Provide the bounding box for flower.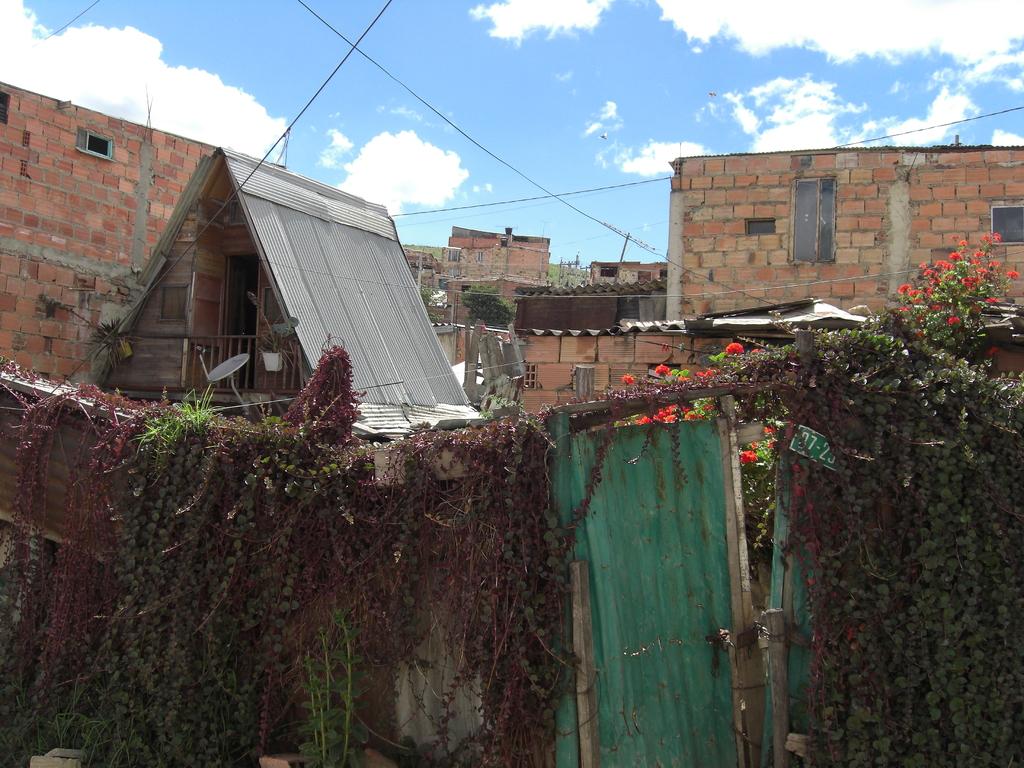
<bbox>640, 404, 685, 424</bbox>.
